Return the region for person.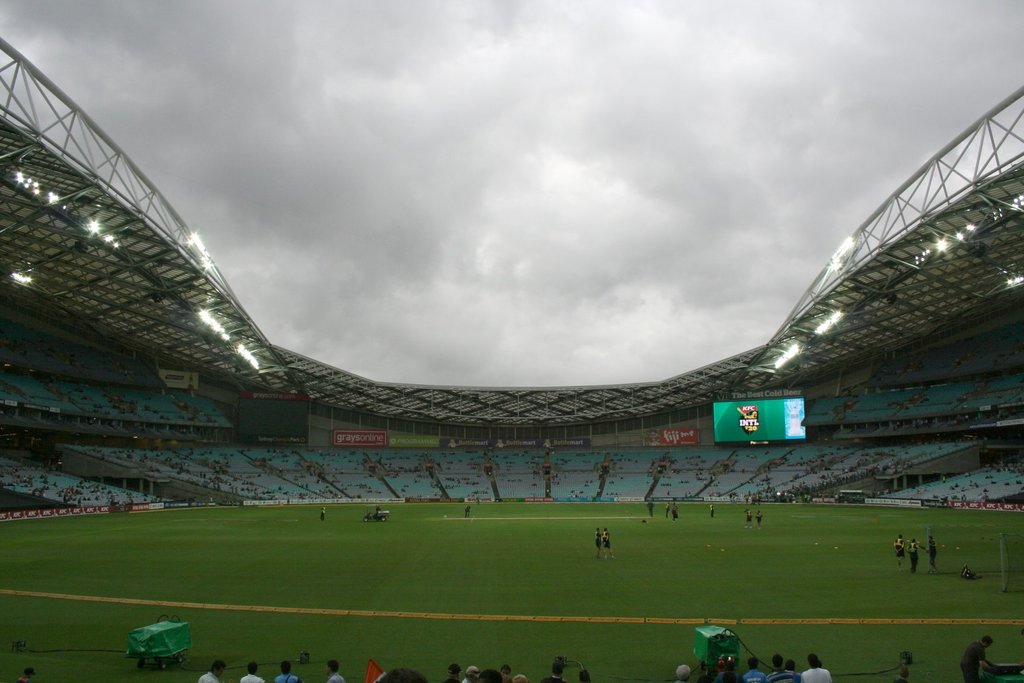
[left=17, top=667, right=36, bottom=682].
